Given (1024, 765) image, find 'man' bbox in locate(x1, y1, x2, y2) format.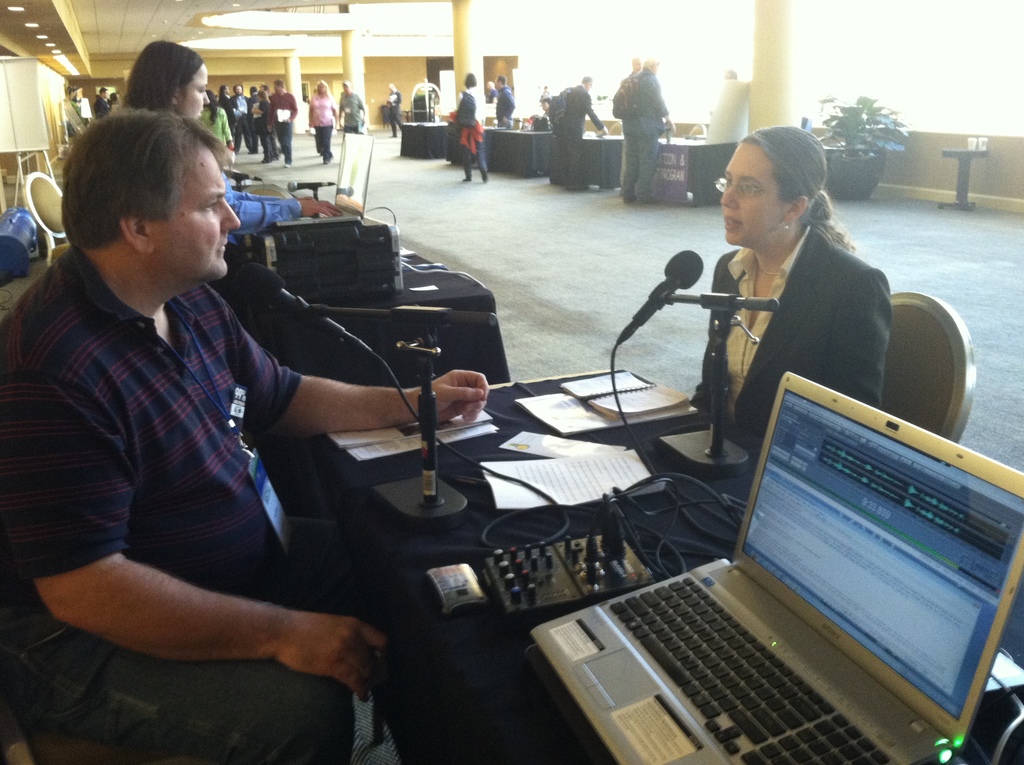
locate(337, 80, 368, 136).
